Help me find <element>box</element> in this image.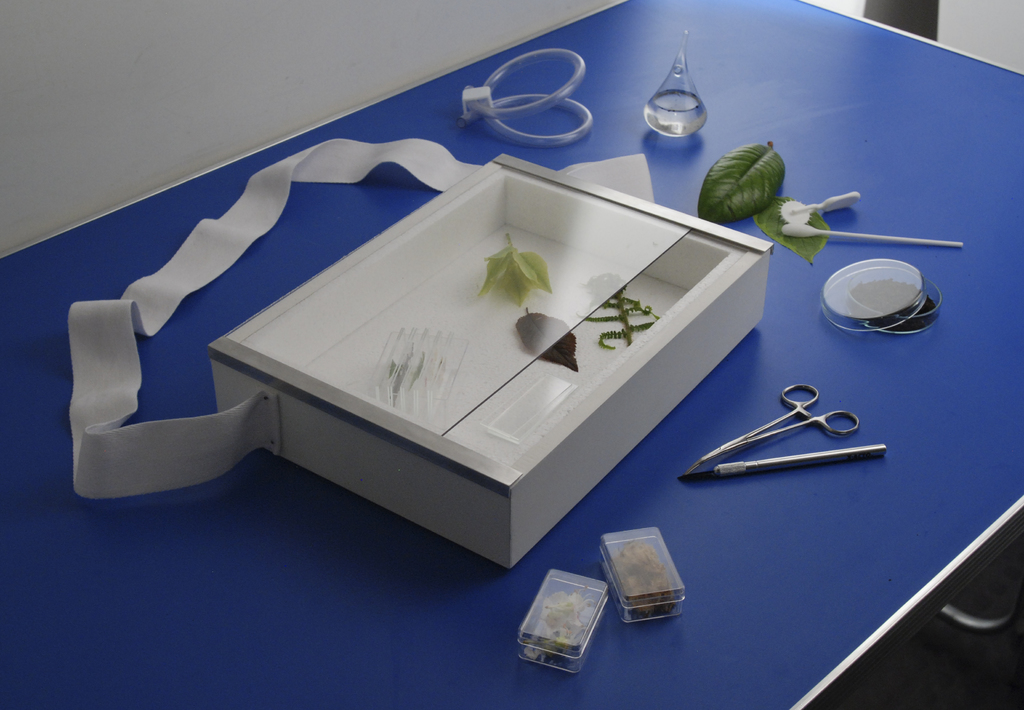
Found it: select_region(297, 168, 813, 563).
